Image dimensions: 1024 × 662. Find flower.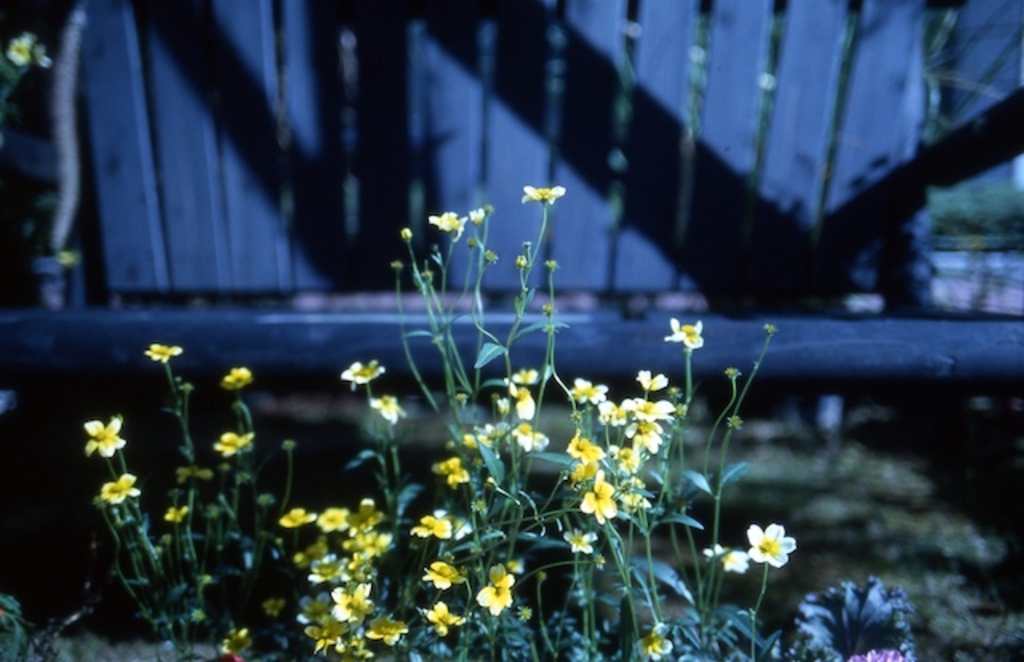
bbox=(402, 227, 411, 243).
